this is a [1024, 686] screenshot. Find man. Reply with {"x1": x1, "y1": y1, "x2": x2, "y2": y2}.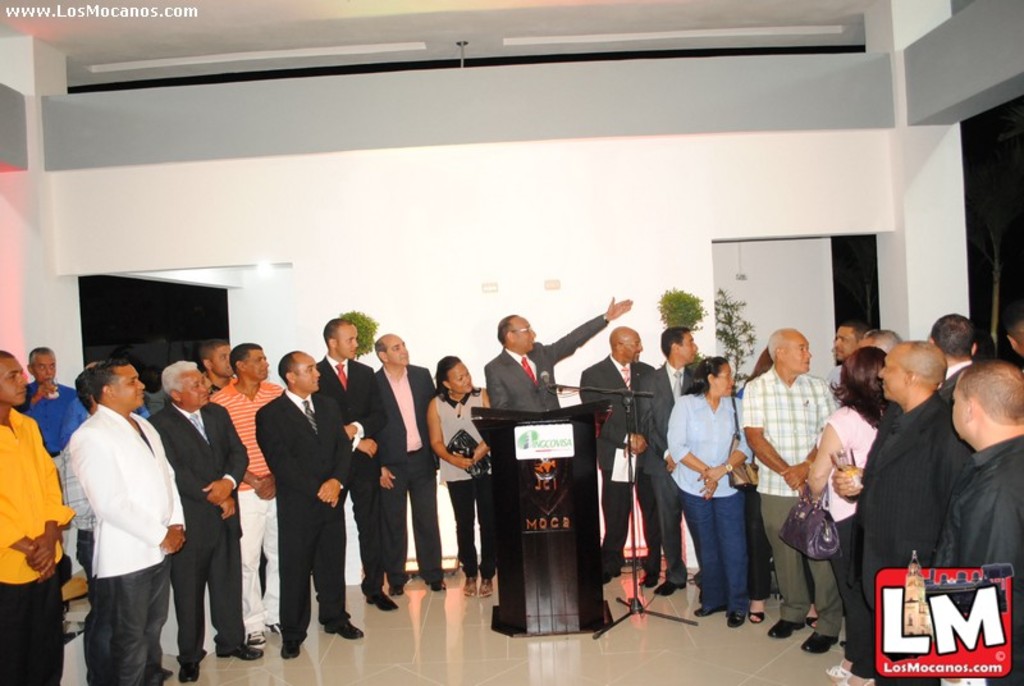
{"x1": 859, "y1": 333, "x2": 970, "y2": 685}.
